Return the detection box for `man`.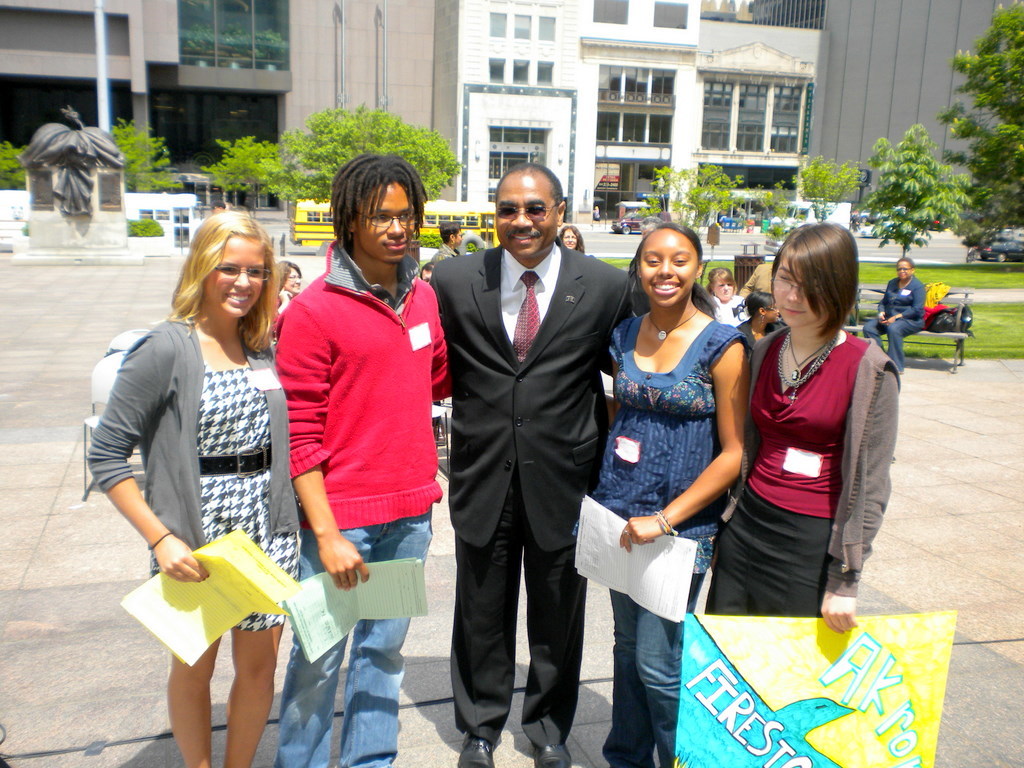
detection(278, 152, 458, 767).
